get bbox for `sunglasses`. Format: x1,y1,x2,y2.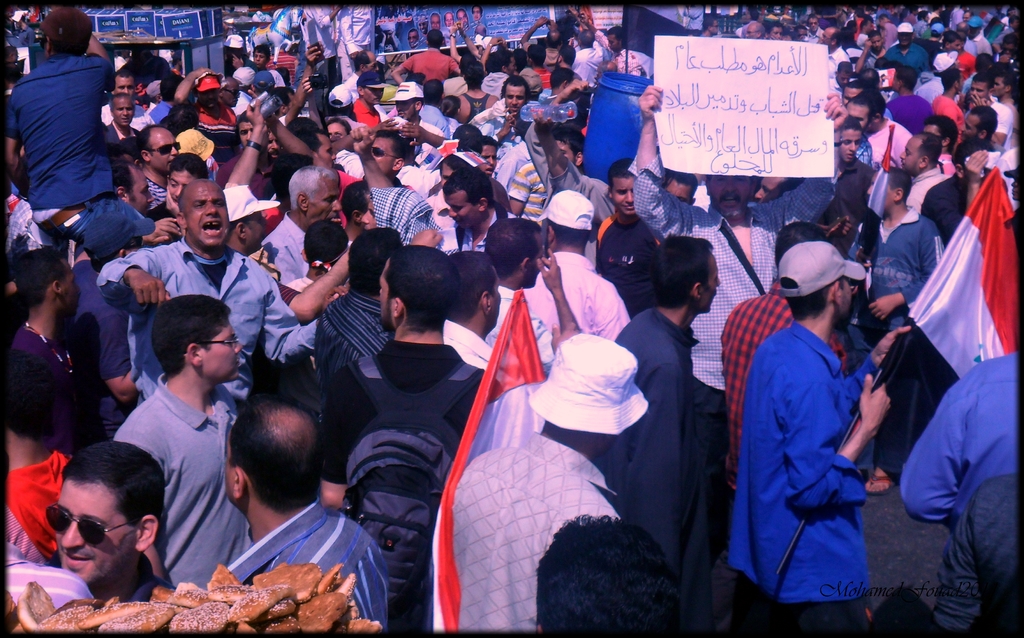
47,503,134,548.
